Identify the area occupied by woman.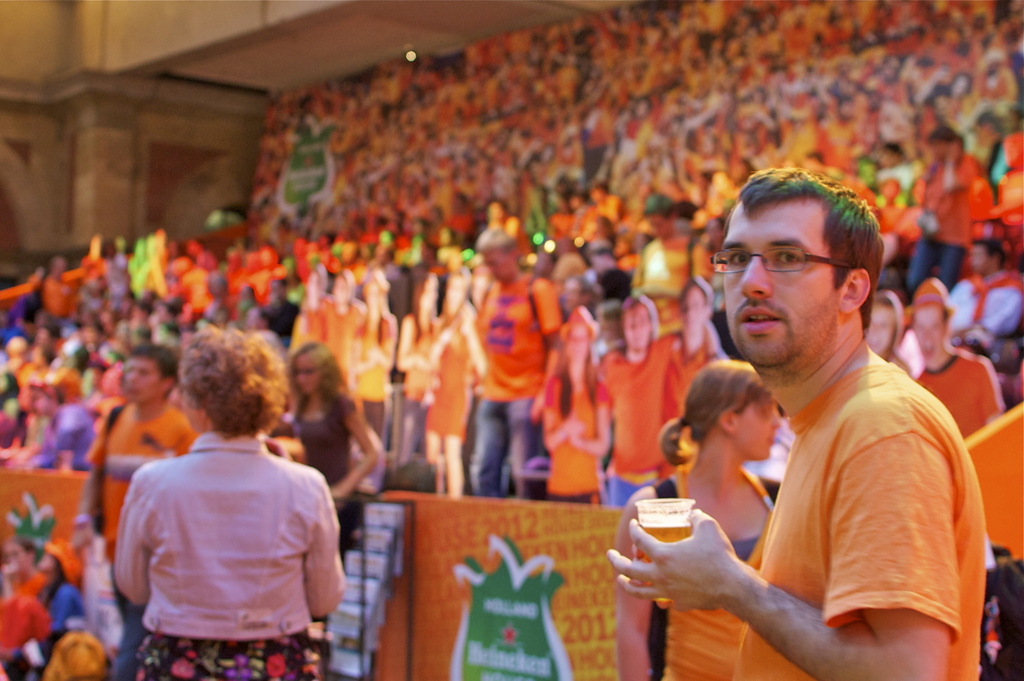
Area: l=425, t=260, r=493, b=493.
